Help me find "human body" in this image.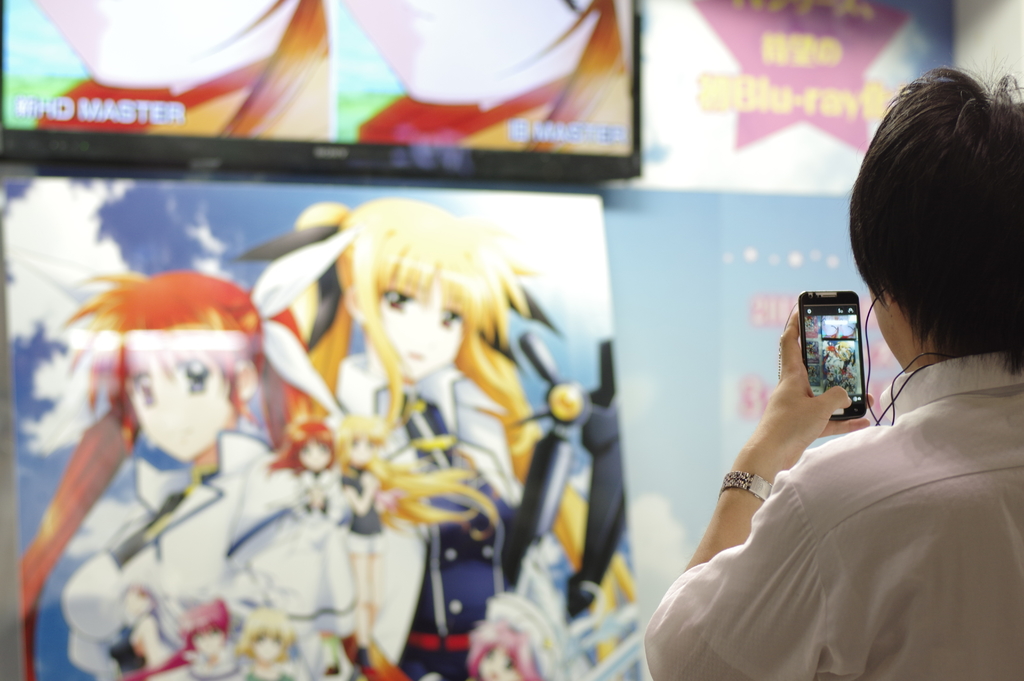
Found it: (332,360,525,680).
